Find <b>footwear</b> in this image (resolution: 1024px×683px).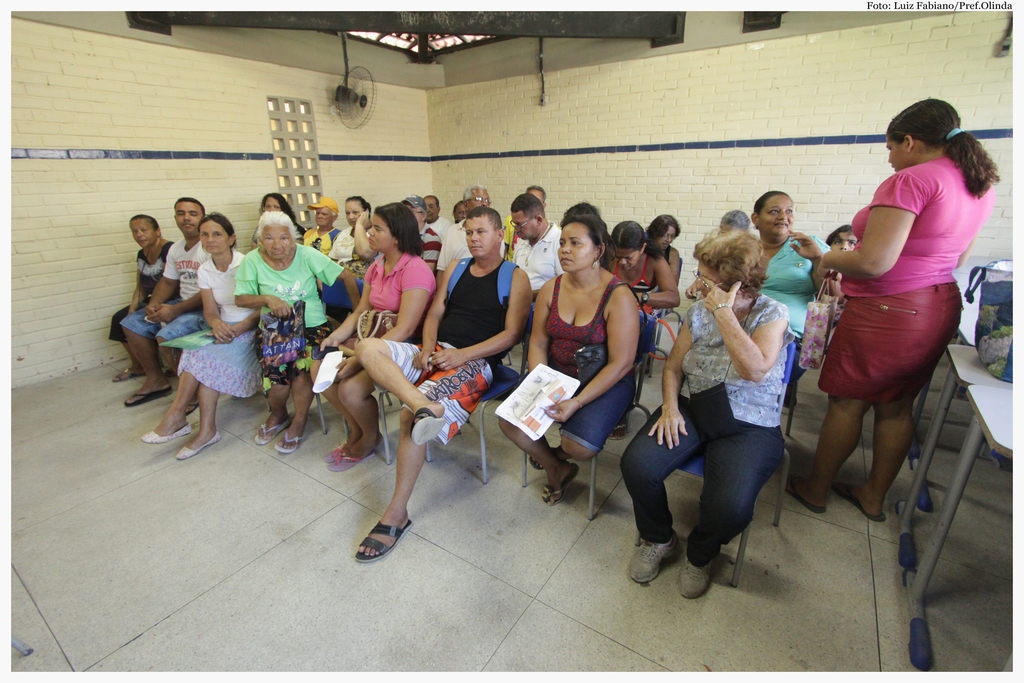
region(632, 525, 681, 575).
